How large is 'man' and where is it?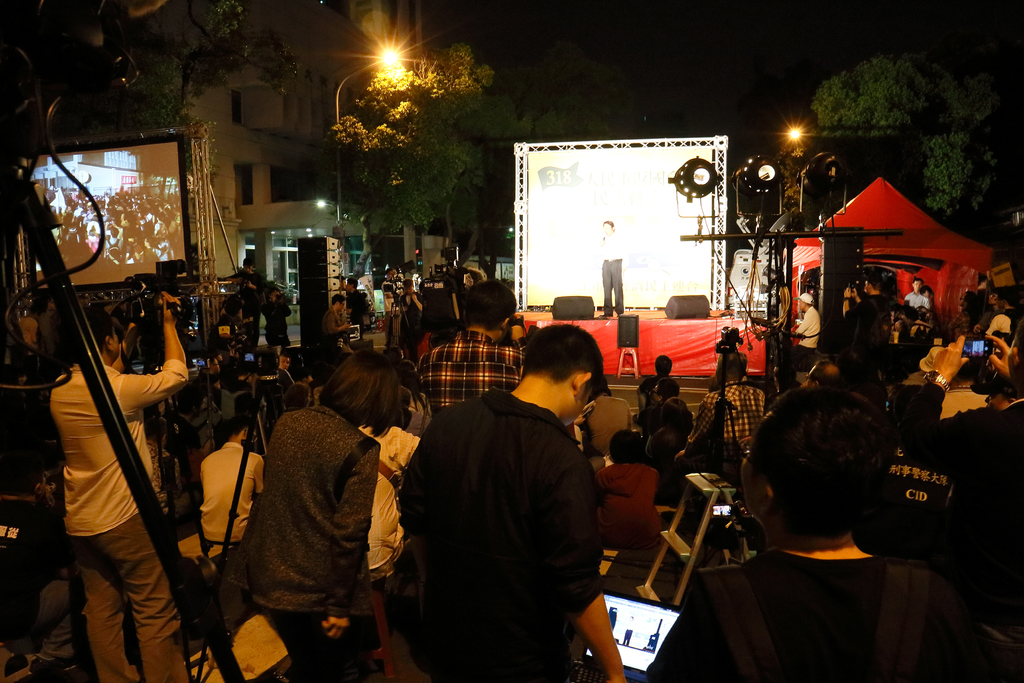
Bounding box: {"left": 395, "top": 311, "right": 636, "bottom": 680}.
